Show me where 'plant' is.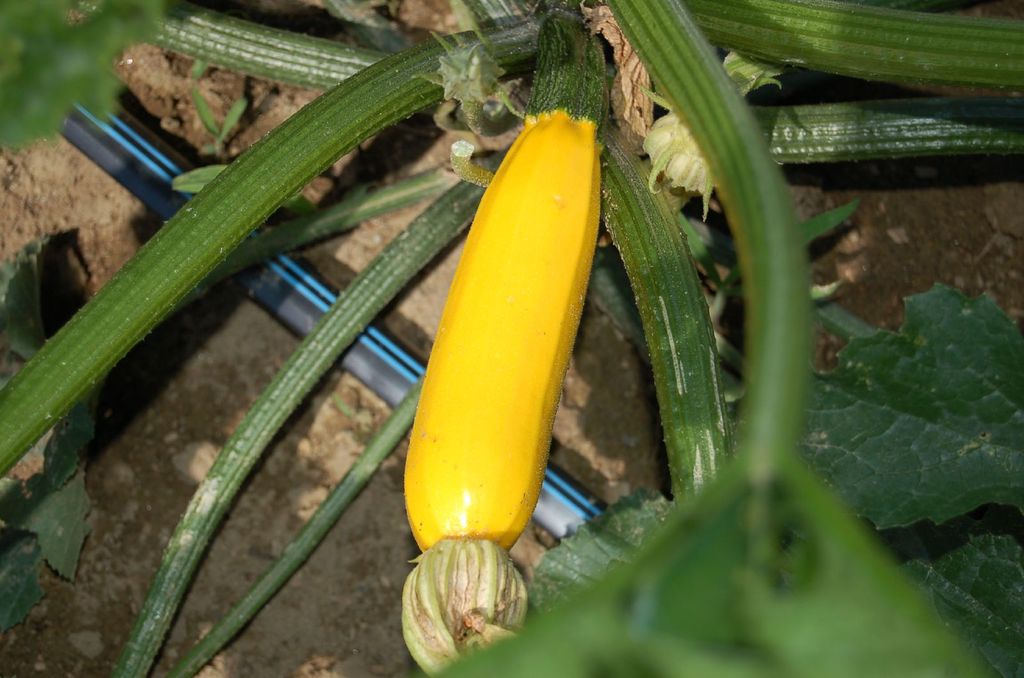
'plant' is at detection(0, 0, 1023, 677).
